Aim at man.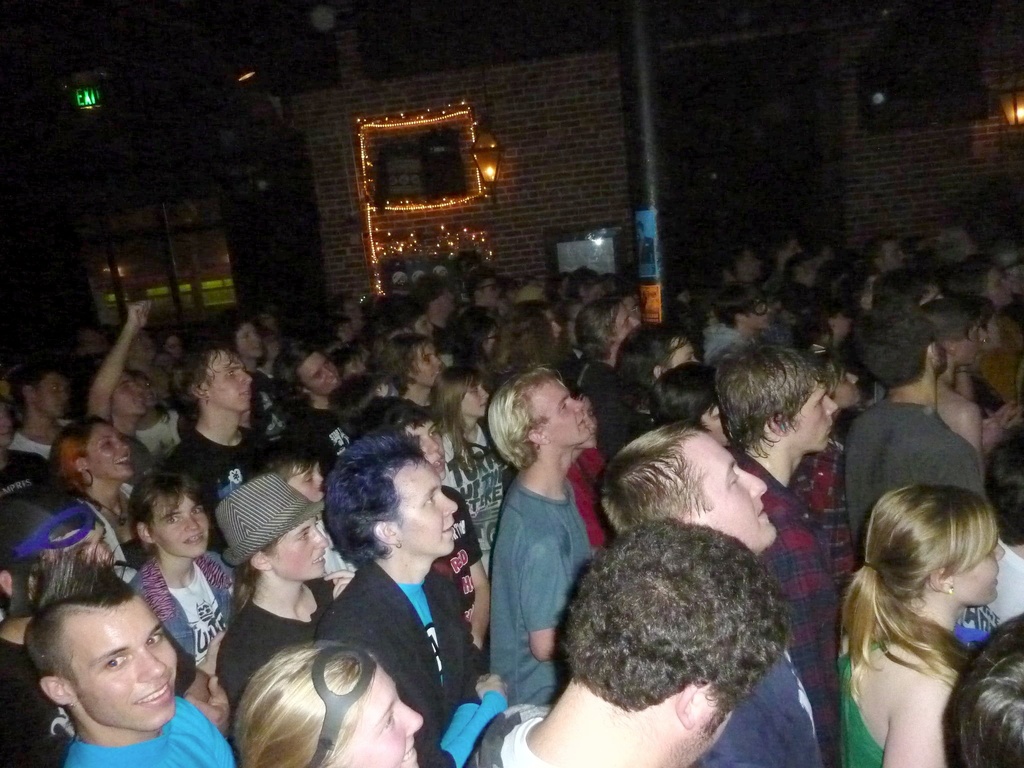
Aimed at left=715, top=326, right=860, bottom=496.
